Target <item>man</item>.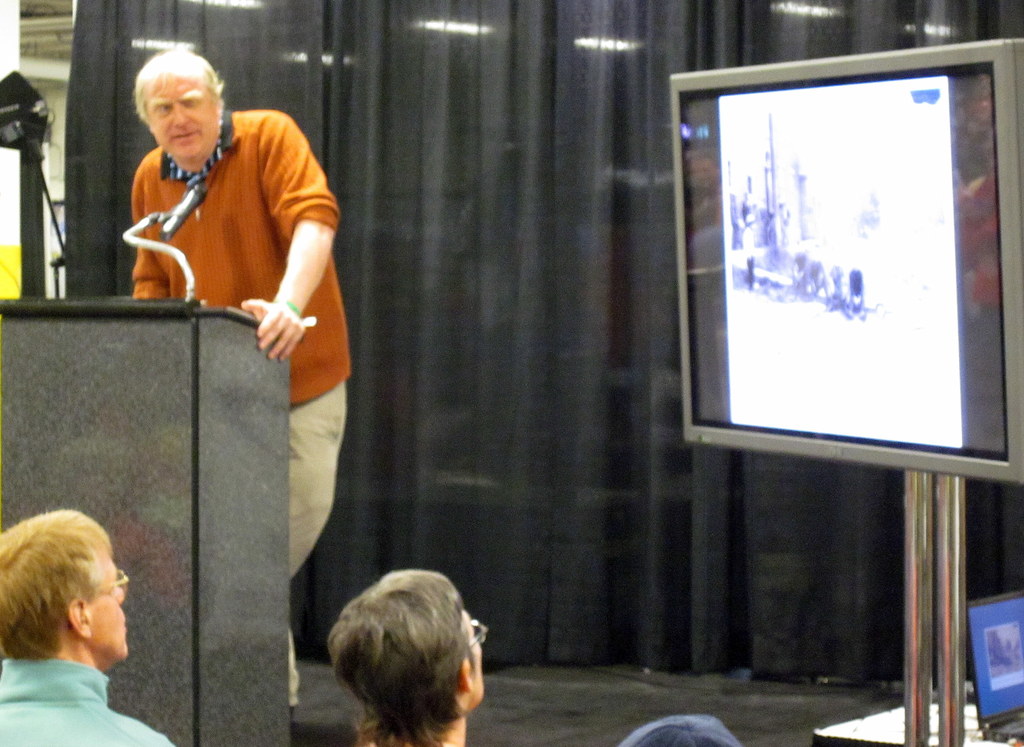
Target region: x1=93 y1=38 x2=357 y2=678.
